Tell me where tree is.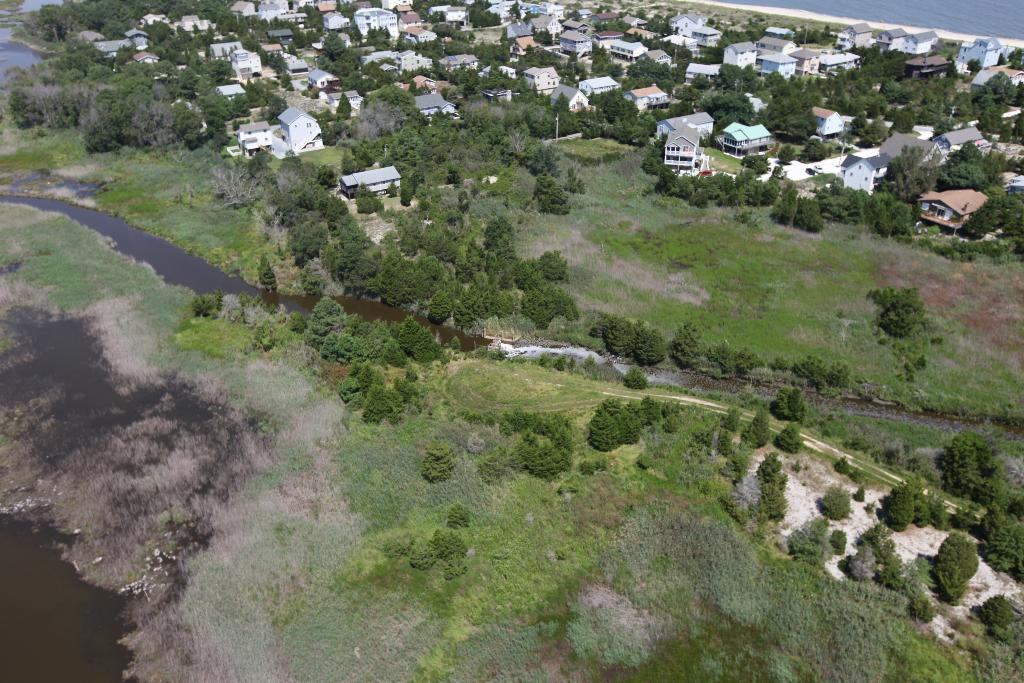
tree is at <region>643, 392, 663, 422</region>.
